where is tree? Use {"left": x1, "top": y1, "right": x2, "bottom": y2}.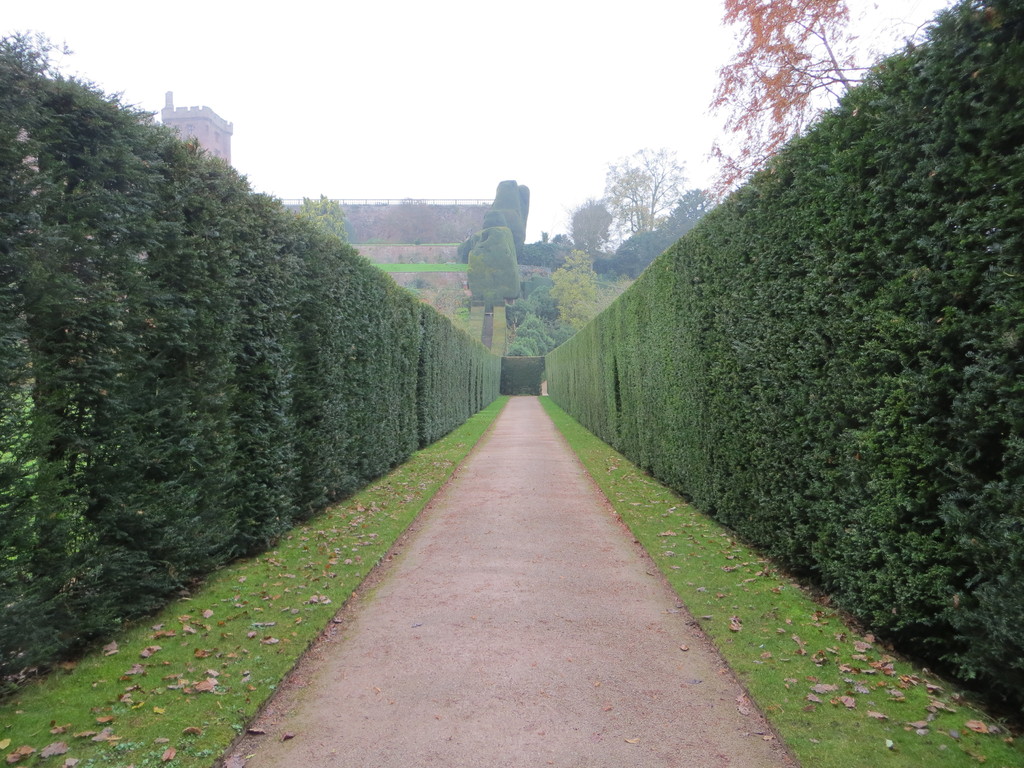
{"left": 292, "top": 191, "right": 349, "bottom": 243}.
